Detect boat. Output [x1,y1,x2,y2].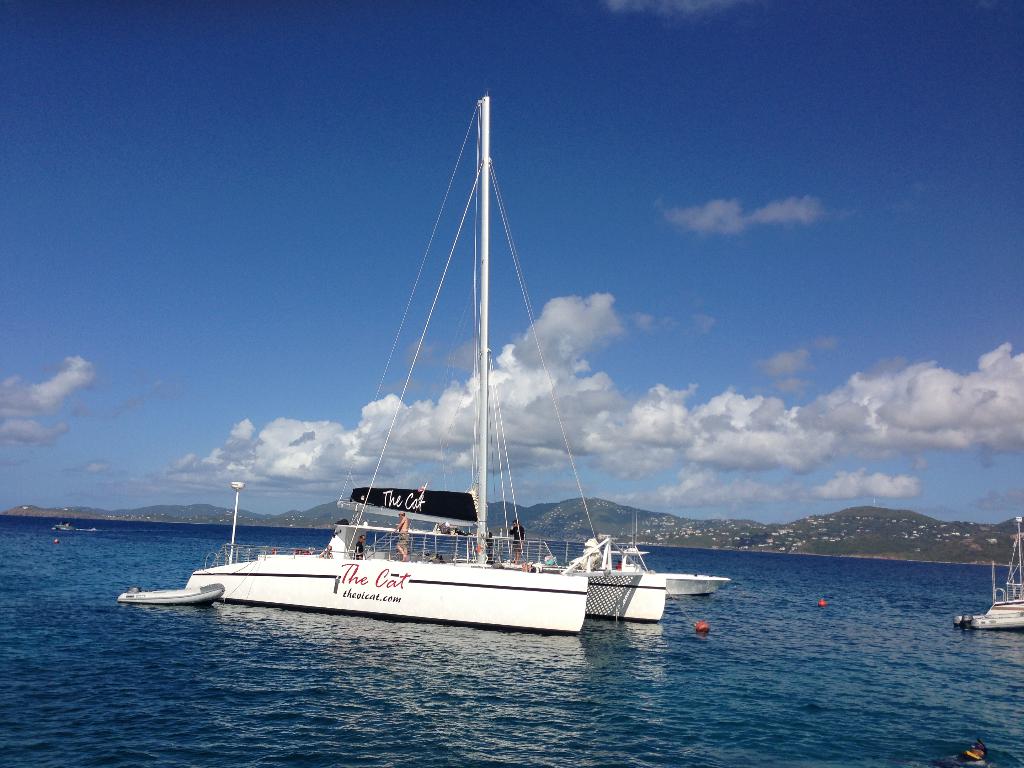
[112,580,221,612].
